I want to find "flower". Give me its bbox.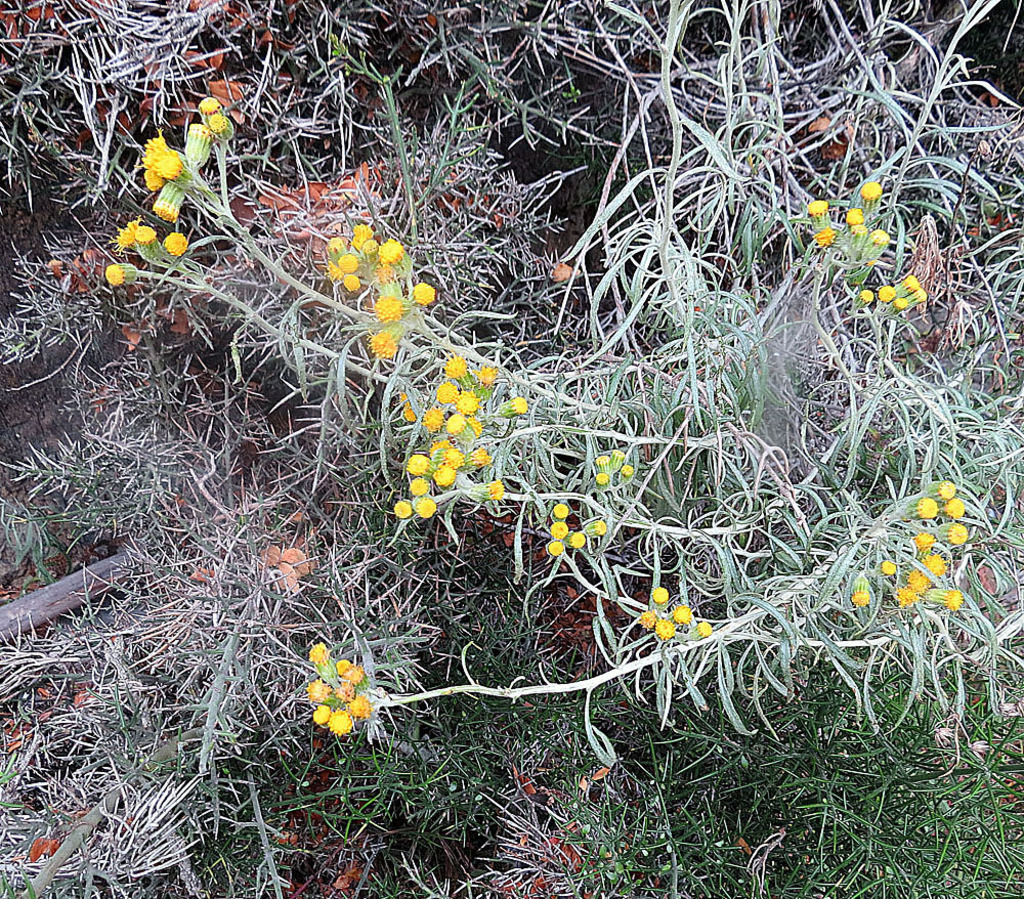
pyautogui.locateOnScreen(648, 583, 670, 609).
